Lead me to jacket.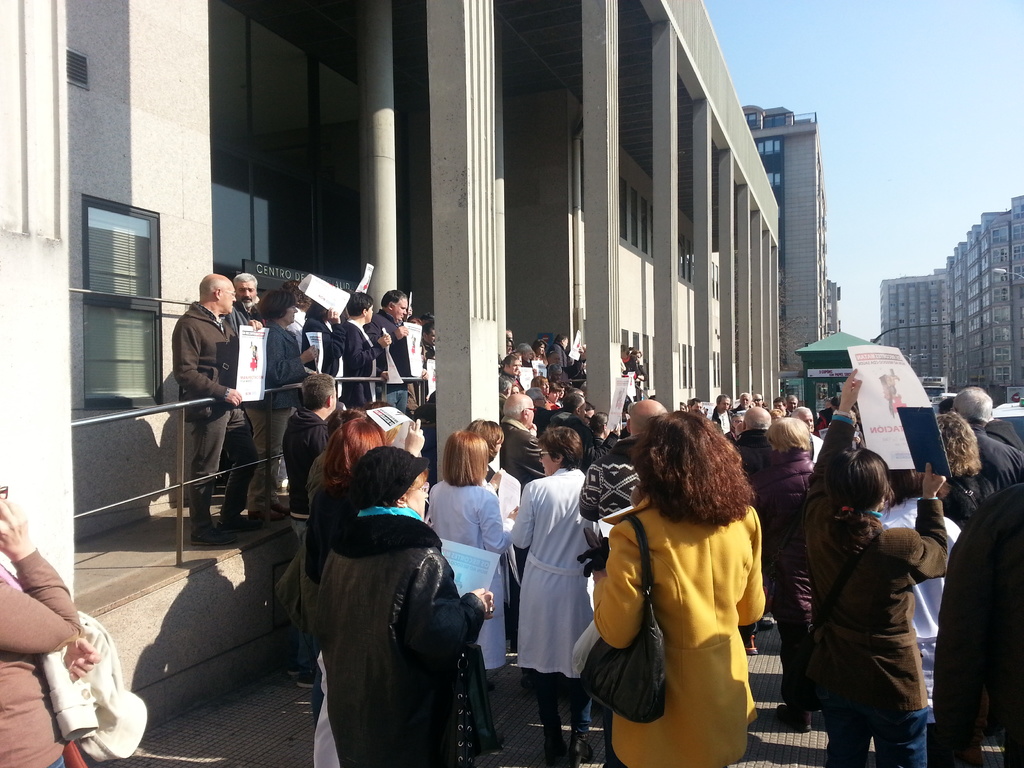
Lead to box=[310, 510, 482, 767].
